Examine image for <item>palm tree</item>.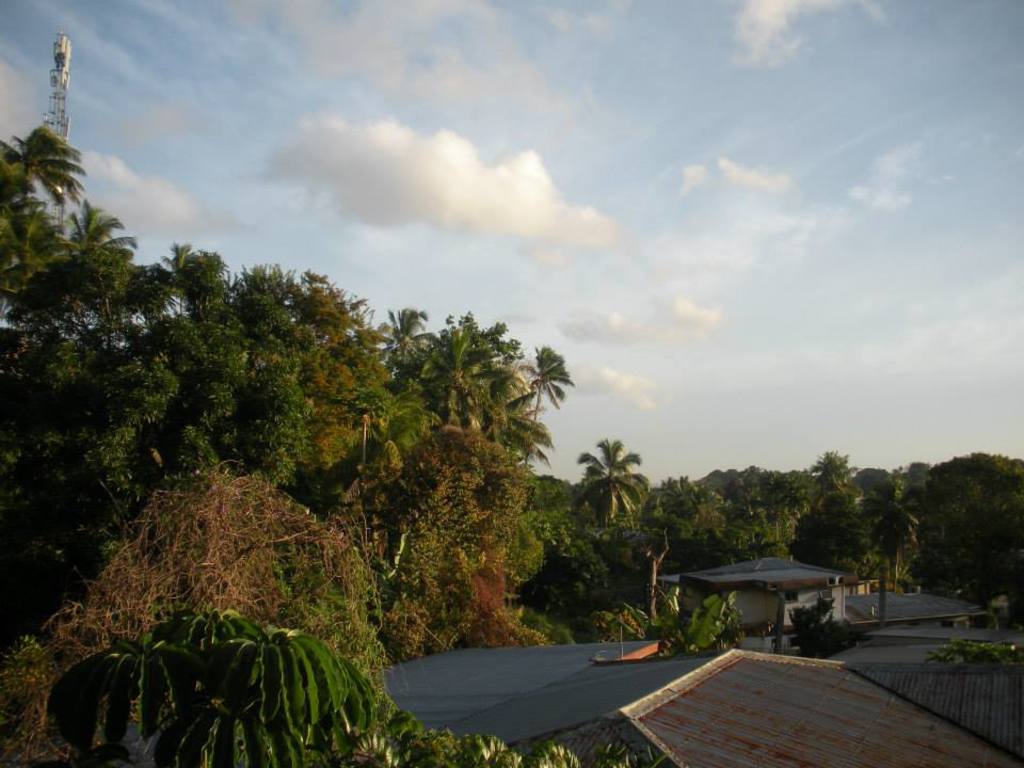
Examination result: [587,442,657,547].
